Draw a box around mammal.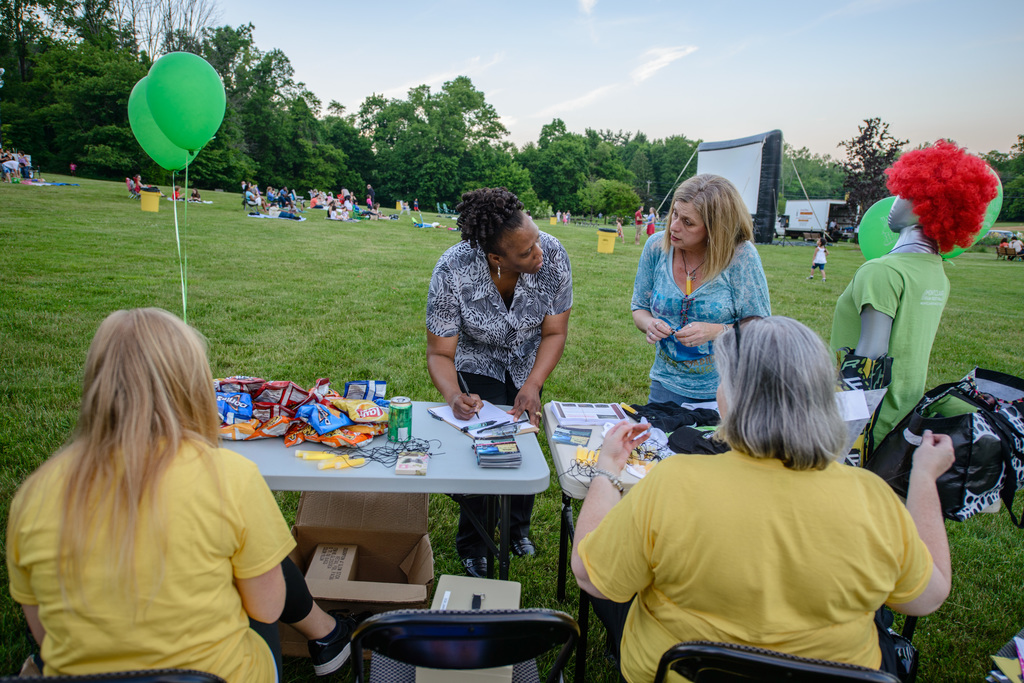
(564,213,573,222).
